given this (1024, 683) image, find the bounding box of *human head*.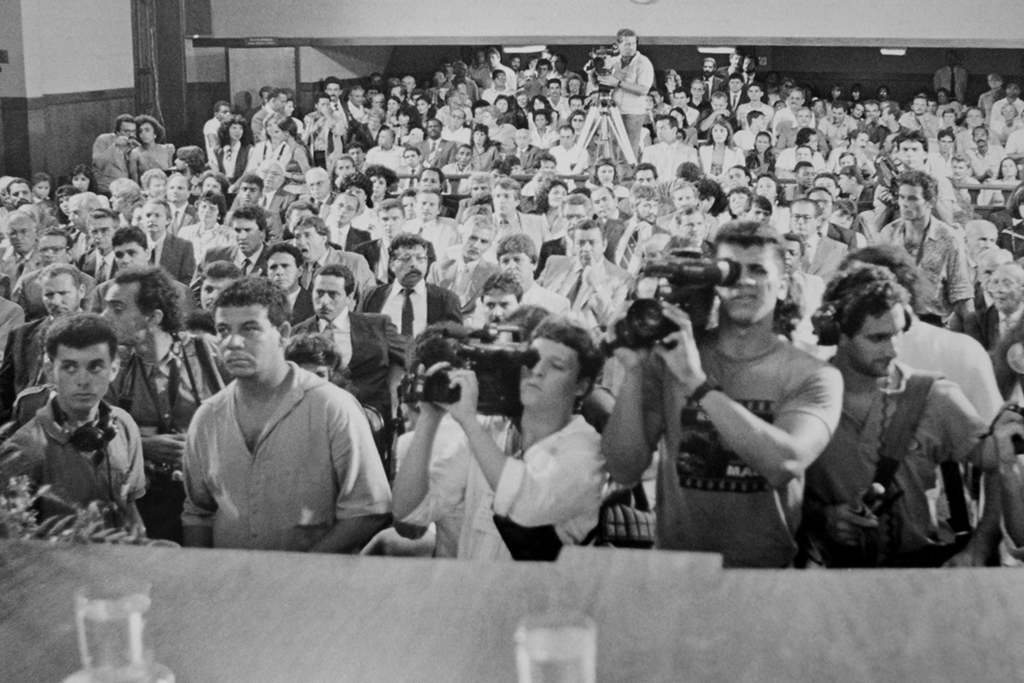
select_region(847, 130, 866, 155).
